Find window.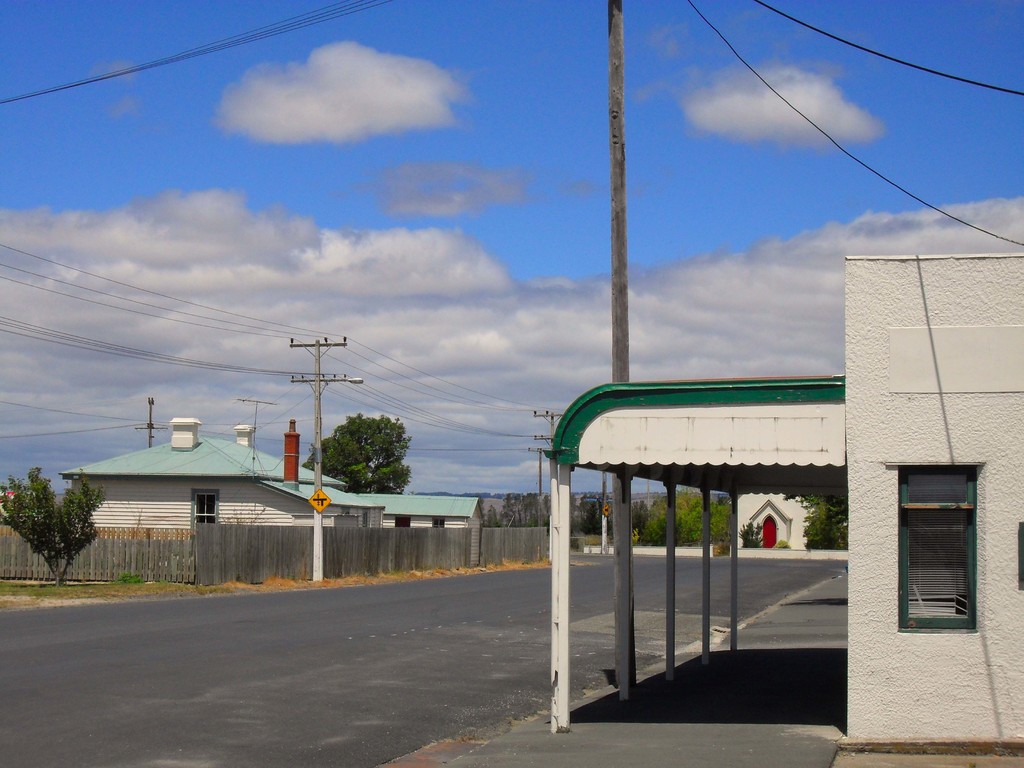
893:452:982:628.
